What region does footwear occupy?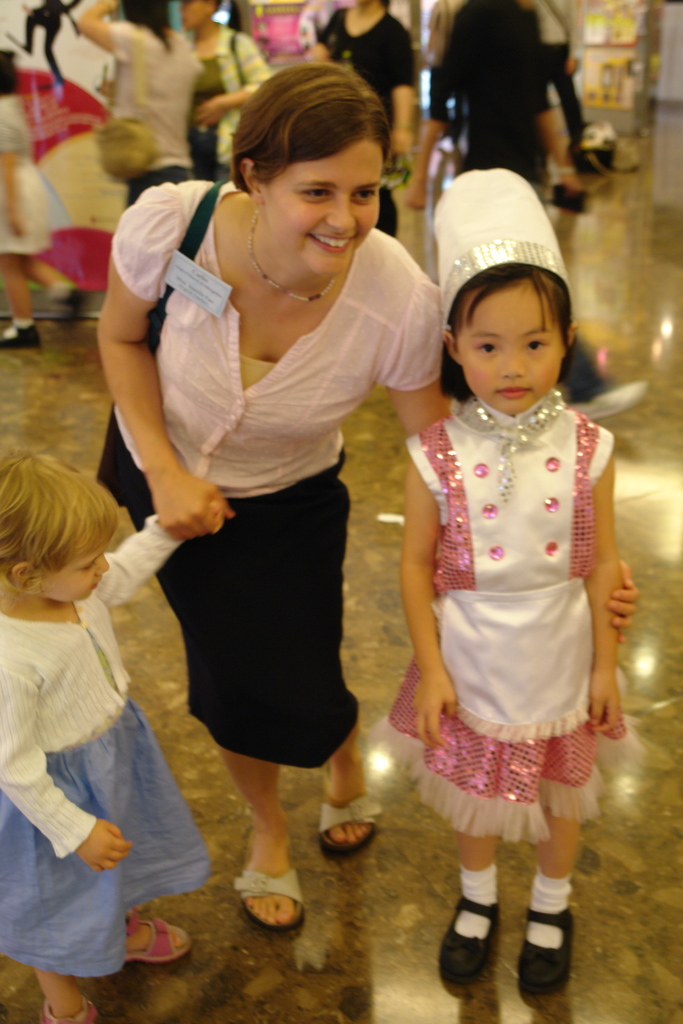
Rect(120, 905, 197, 966).
